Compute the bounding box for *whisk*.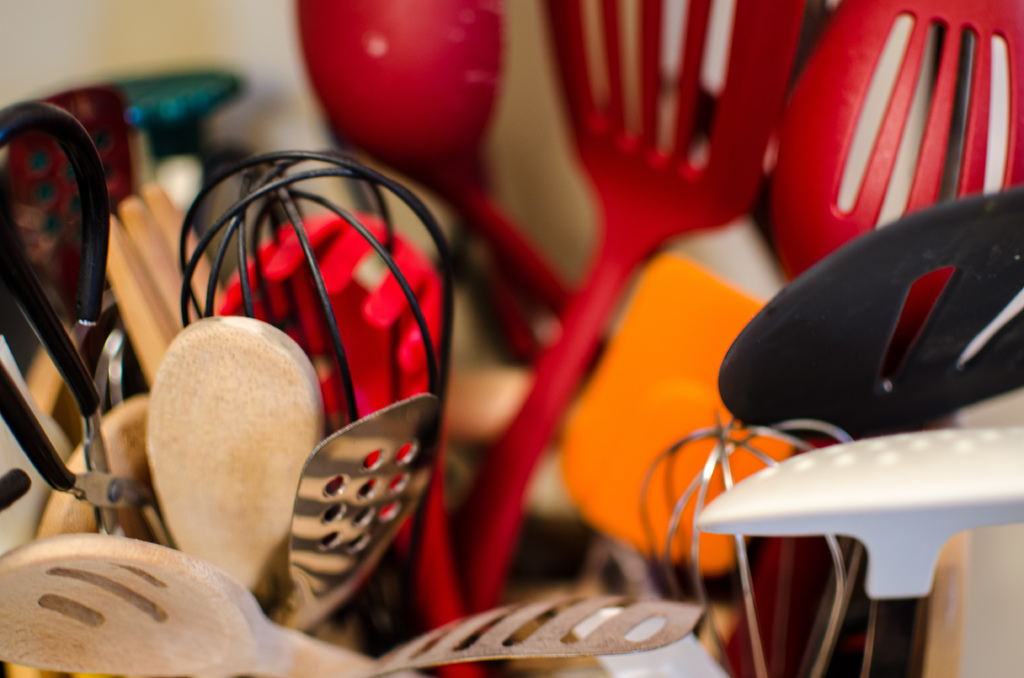
crop(173, 143, 465, 649).
